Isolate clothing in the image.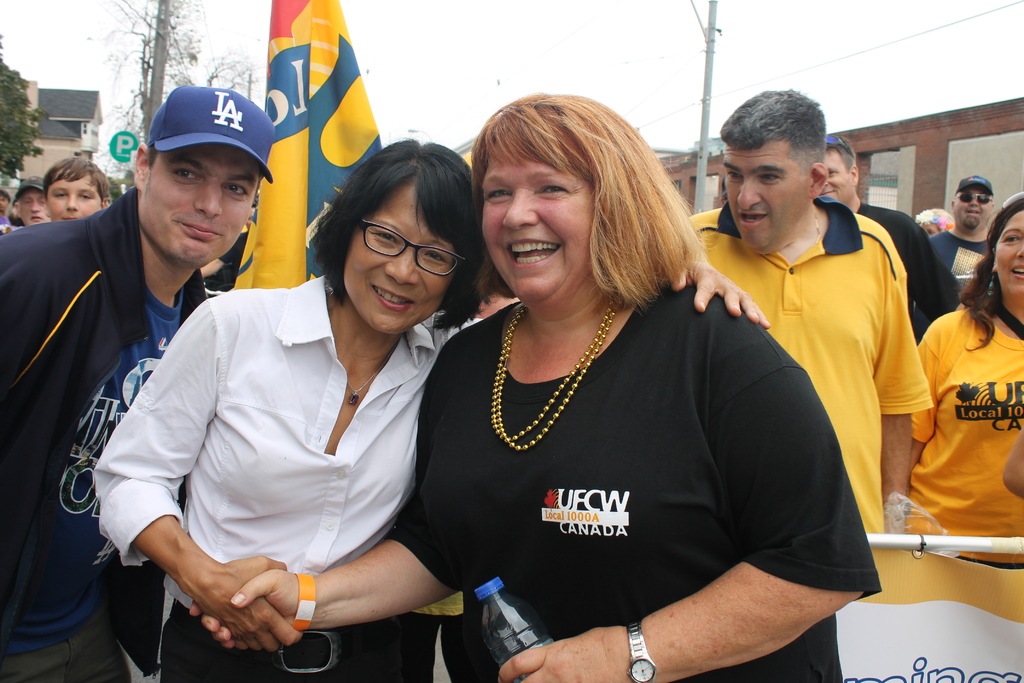
Isolated region: locate(99, 273, 488, 682).
